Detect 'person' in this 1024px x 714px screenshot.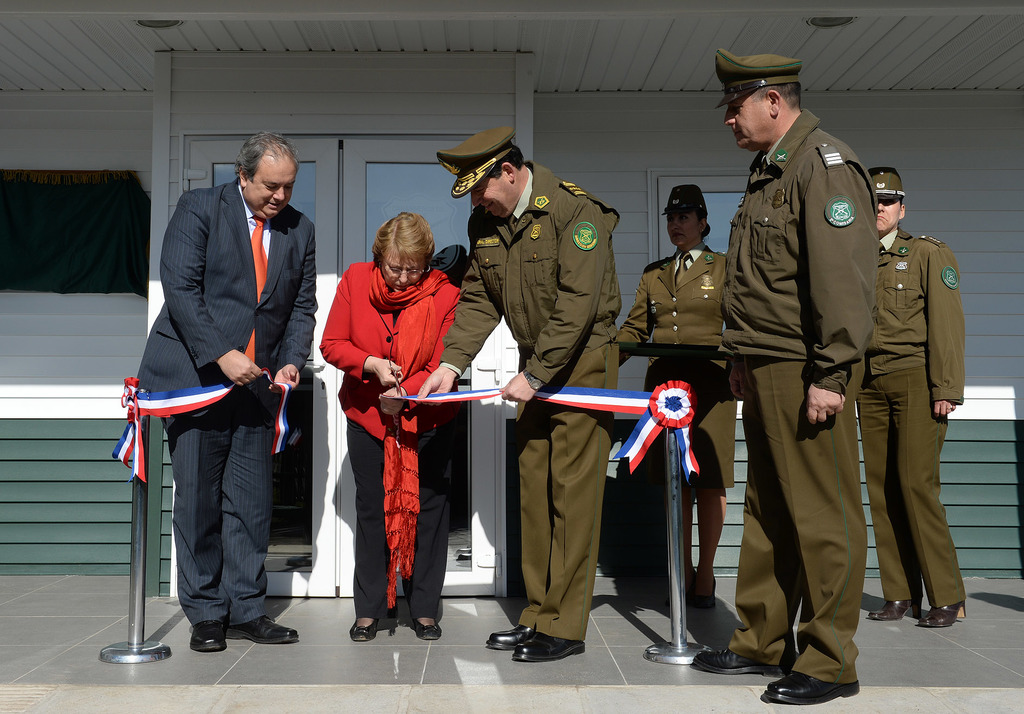
Detection: 690,50,881,713.
